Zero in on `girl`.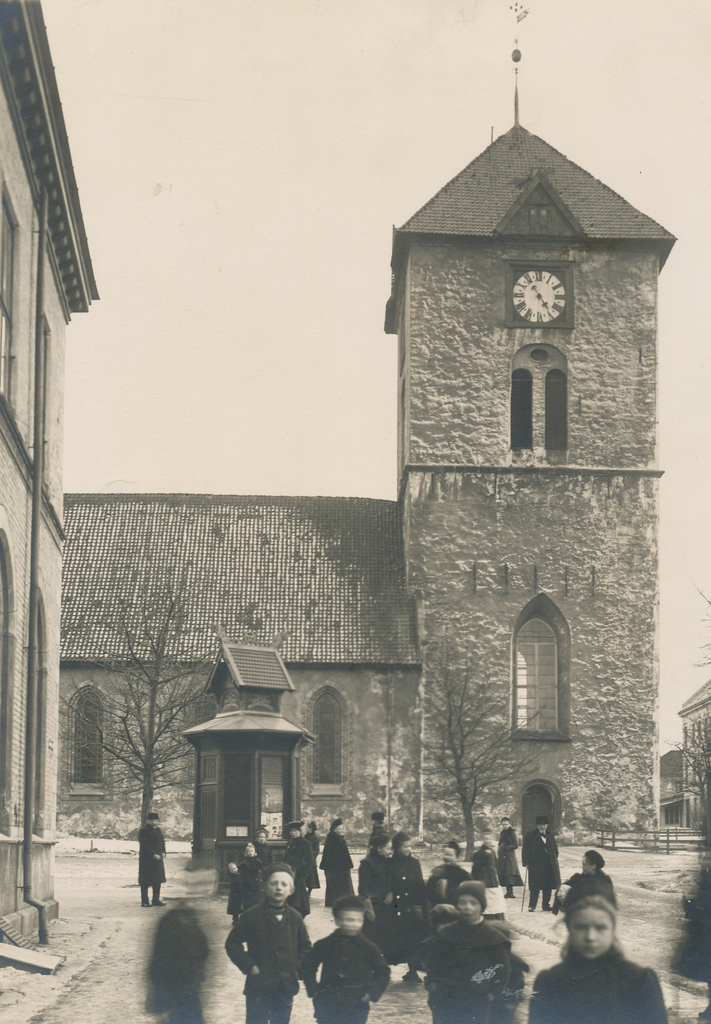
Zeroed in: 392,830,433,982.
